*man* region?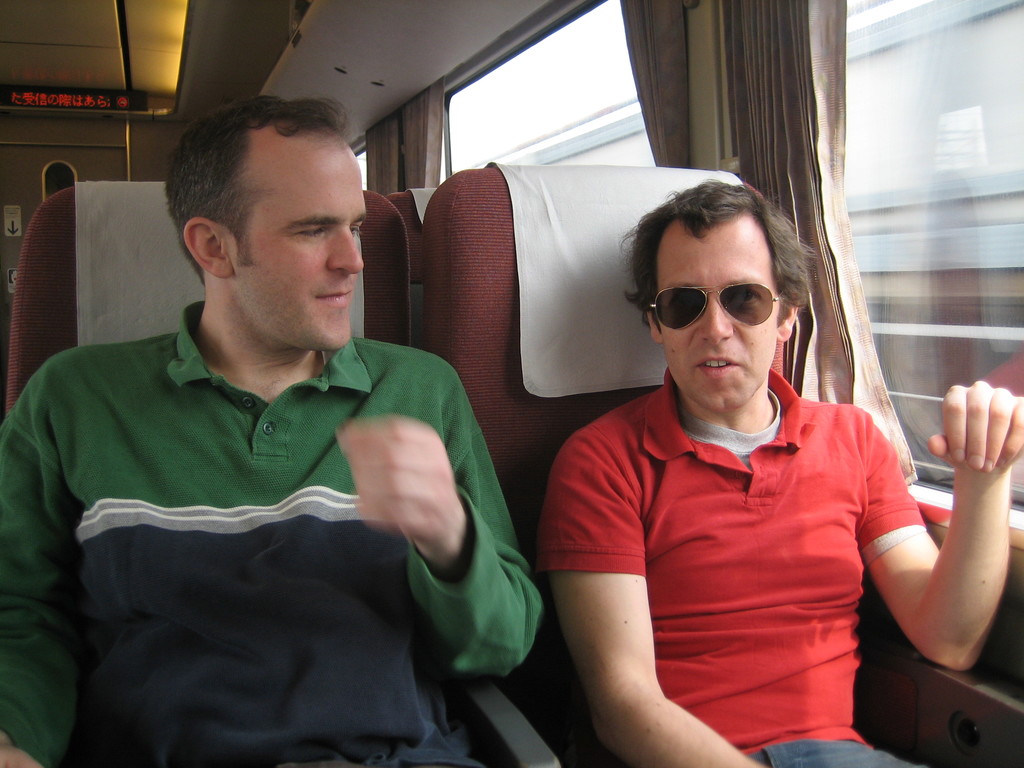
24, 113, 574, 744
